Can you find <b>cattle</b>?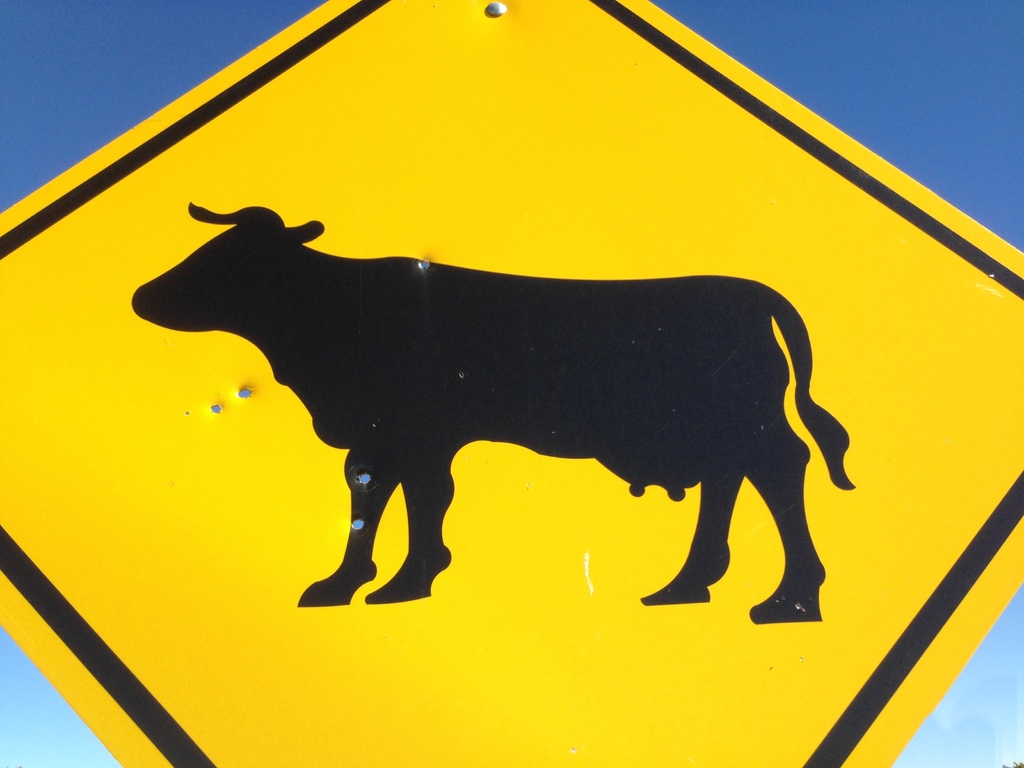
Yes, bounding box: x1=131 y1=200 x2=853 y2=626.
